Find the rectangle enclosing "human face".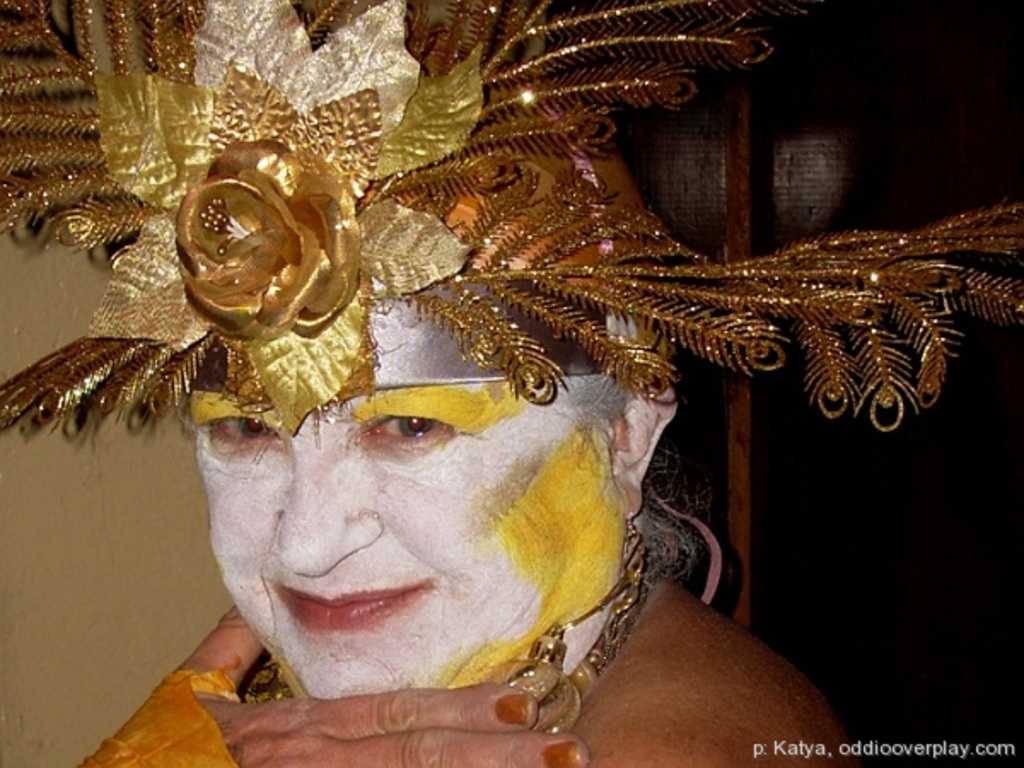
(left=189, top=282, right=609, bottom=700).
